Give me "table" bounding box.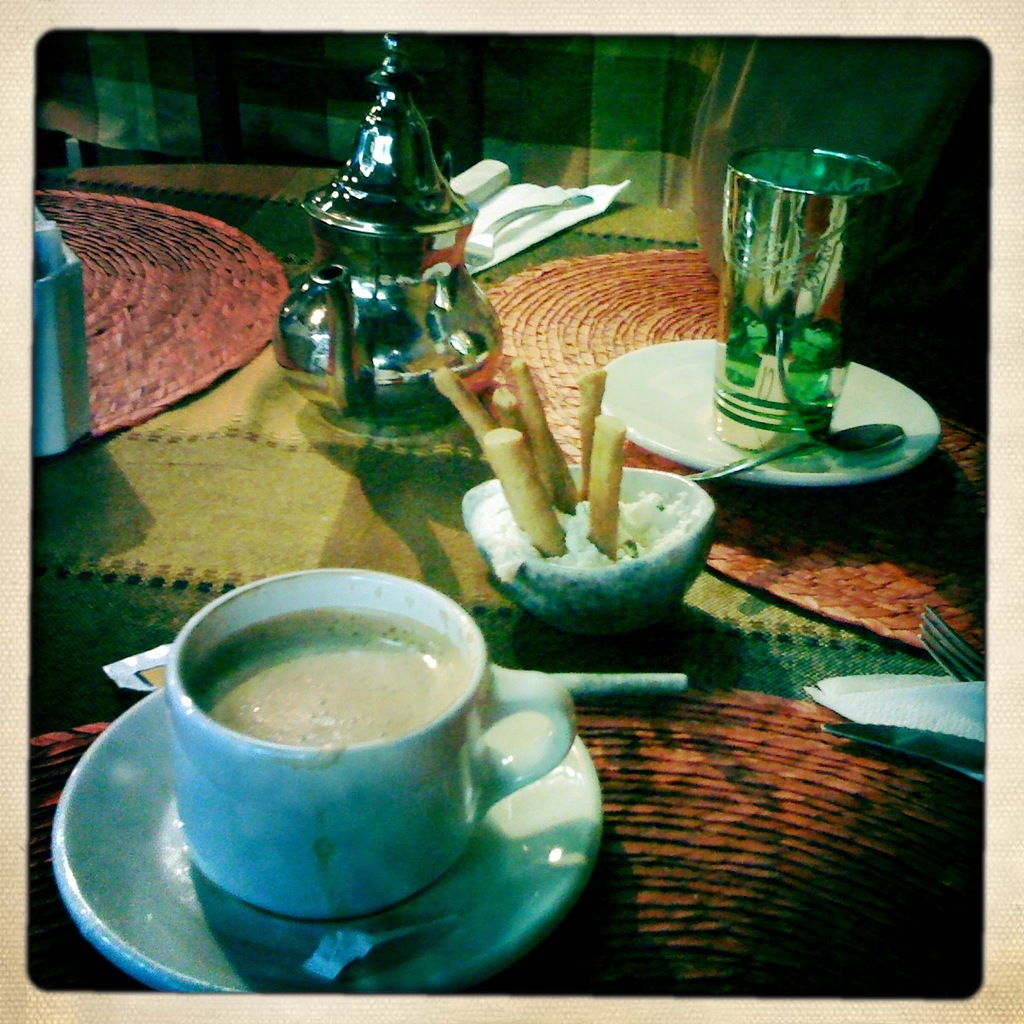
{"x1": 30, "y1": 165, "x2": 983, "y2": 995}.
